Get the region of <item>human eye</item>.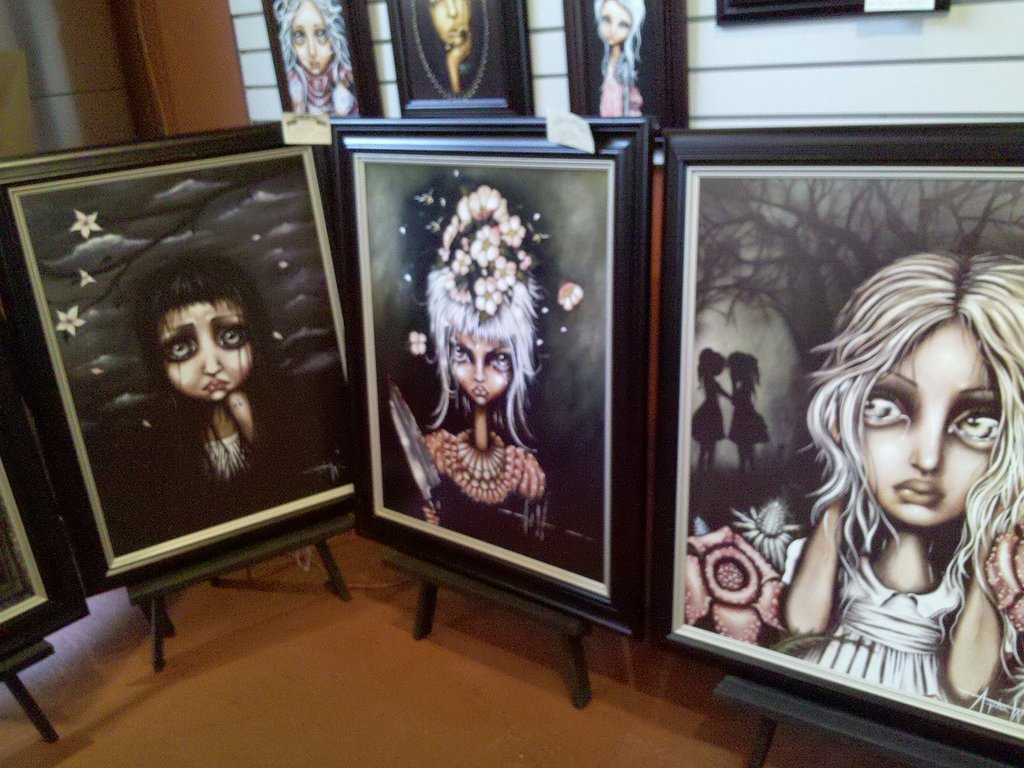
[214,326,252,354].
